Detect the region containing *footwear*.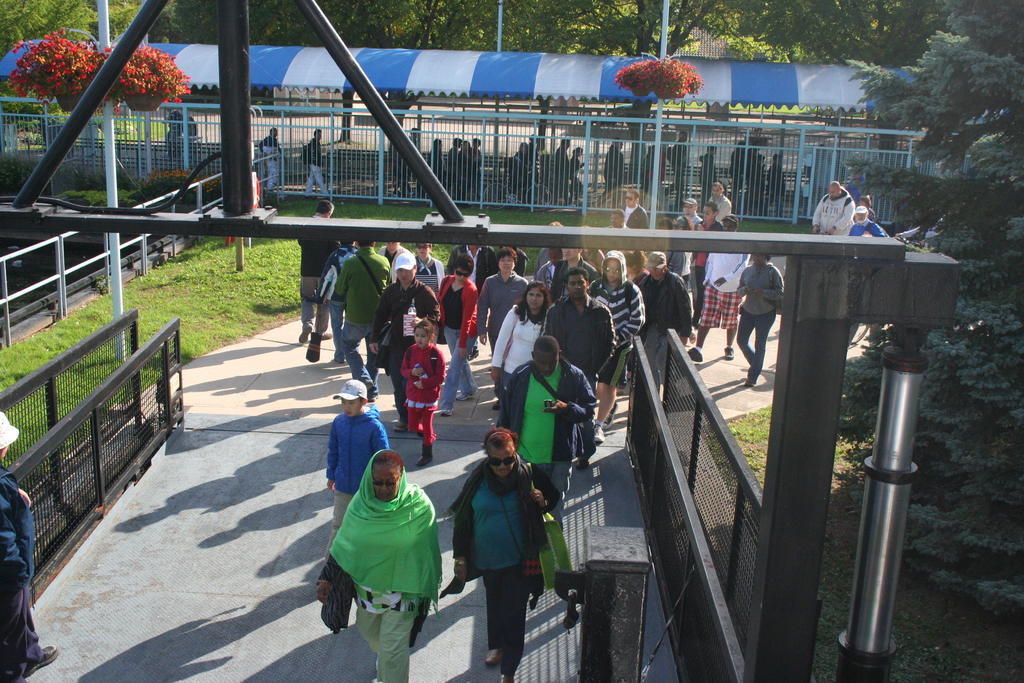
414 438 434 471.
